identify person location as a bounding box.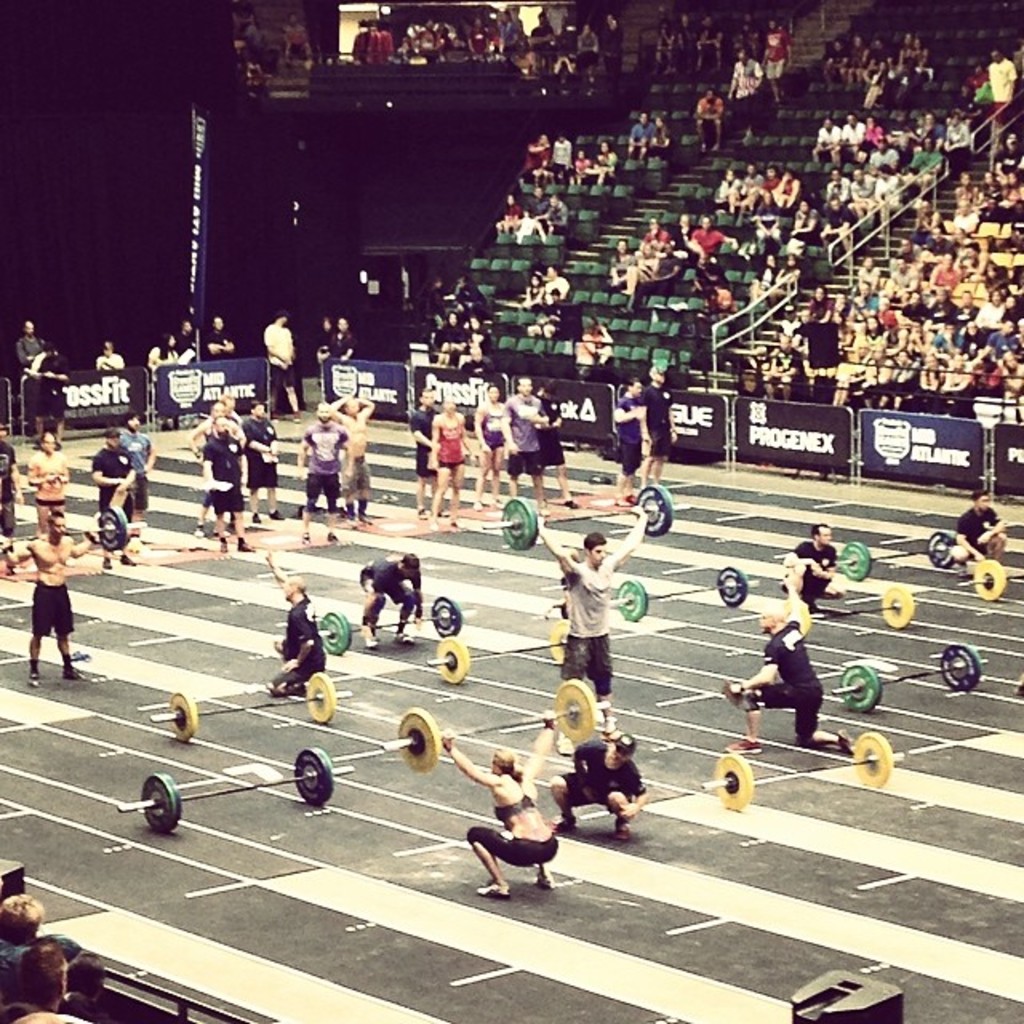
bbox(472, 389, 509, 515).
